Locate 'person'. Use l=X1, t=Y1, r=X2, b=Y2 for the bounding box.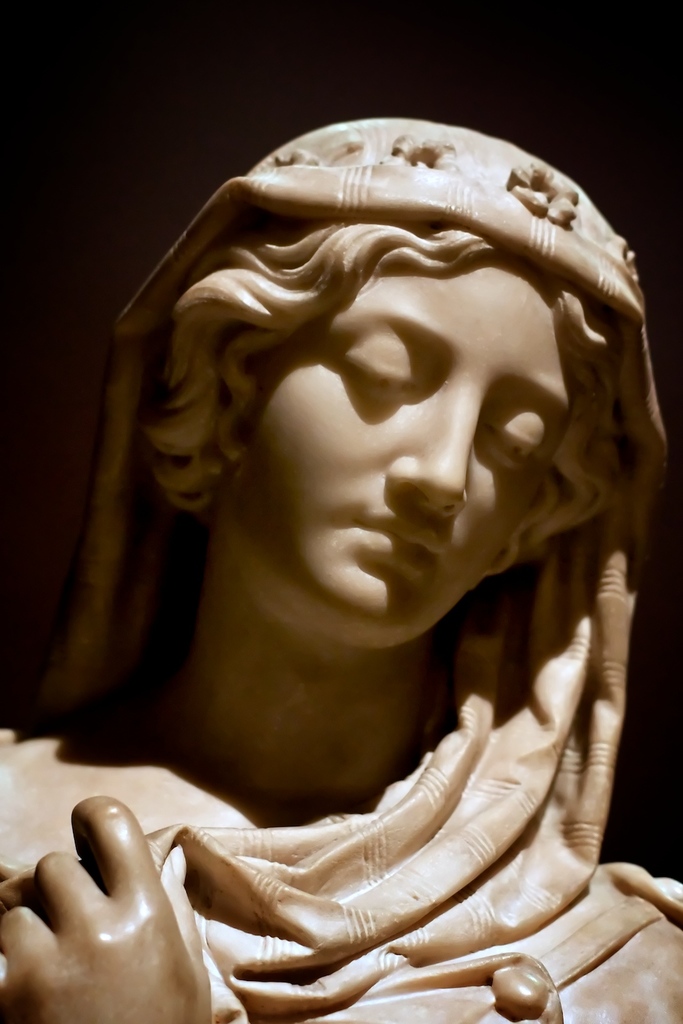
l=0, t=161, r=682, b=1016.
